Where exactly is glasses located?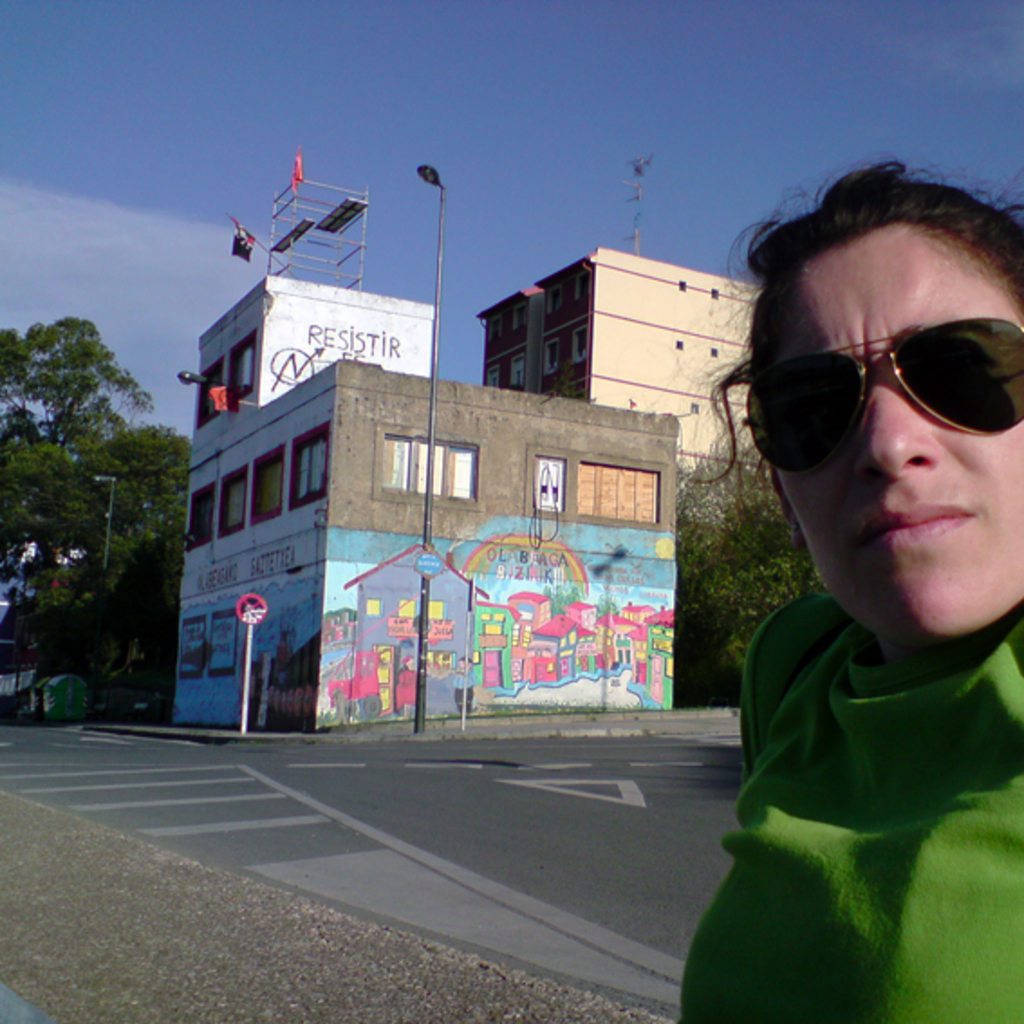
Its bounding box is x1=742, y1=312, x2=1022, y2=475.
